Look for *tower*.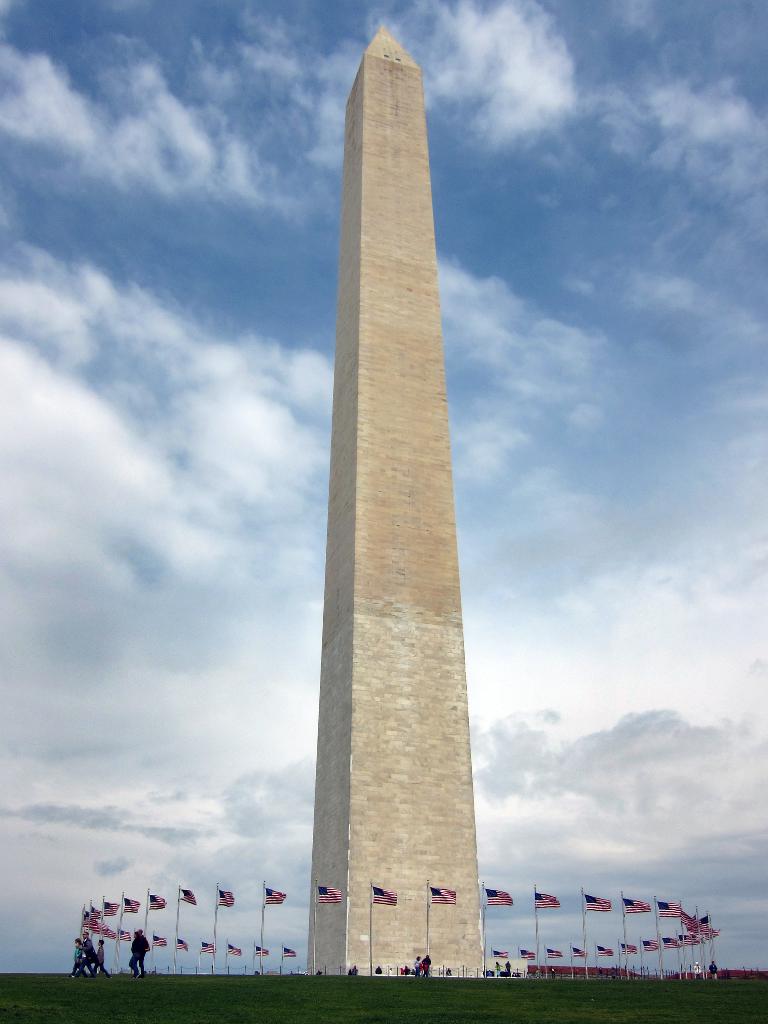
Found: l=275, t=0, r=504, b=939.
